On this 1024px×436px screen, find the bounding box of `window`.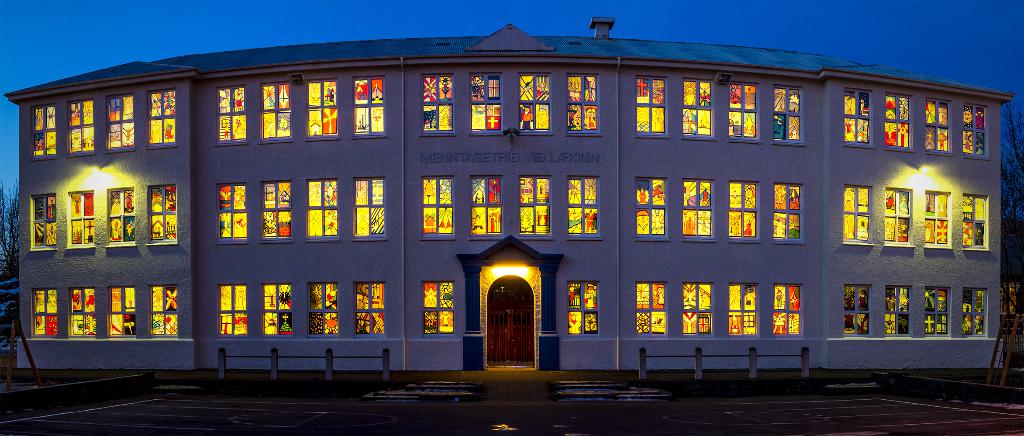
Bounding box: 67:190:92:245.
